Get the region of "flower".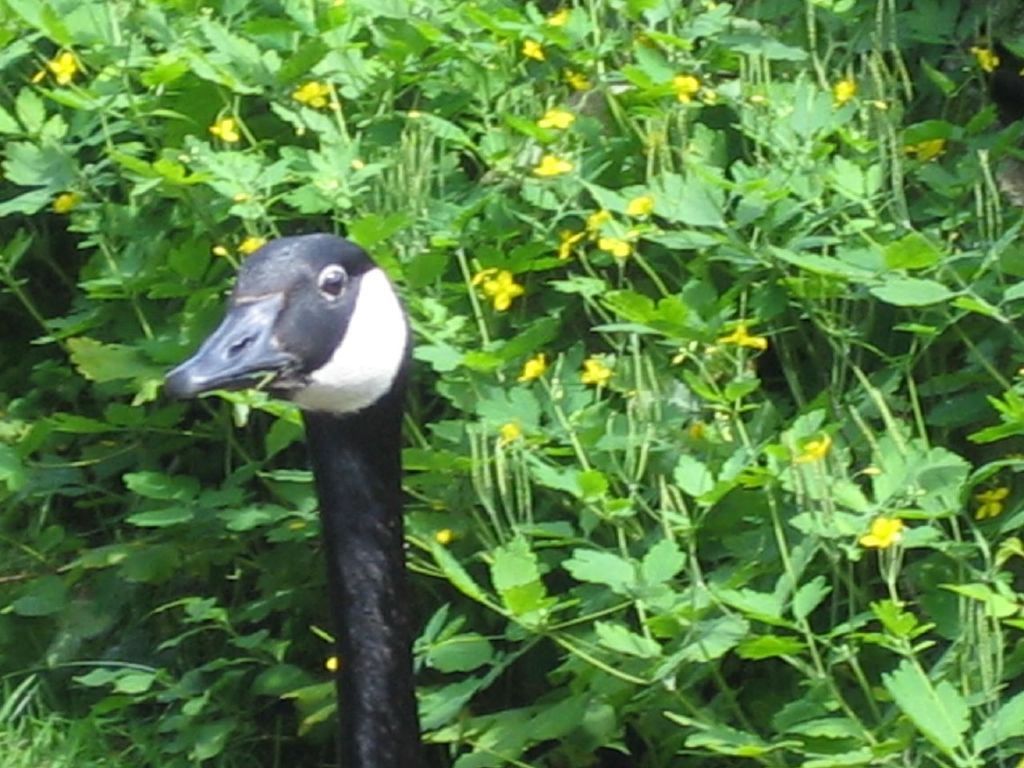
bbox=[594, 234, 628, 258].
